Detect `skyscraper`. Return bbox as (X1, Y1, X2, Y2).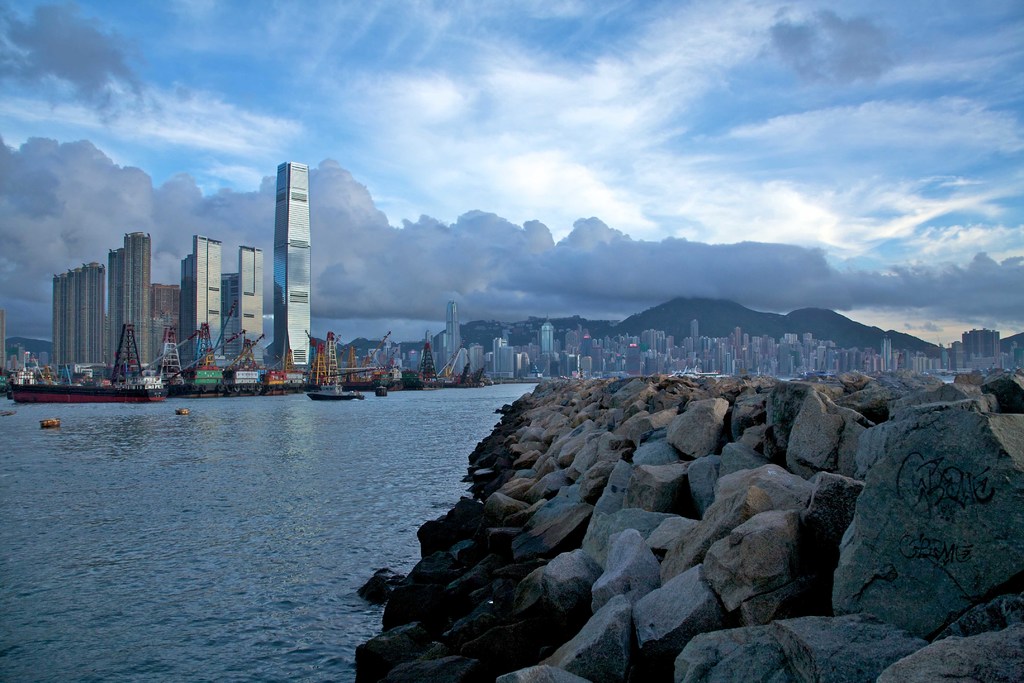
(183, 235, 229, 383).
